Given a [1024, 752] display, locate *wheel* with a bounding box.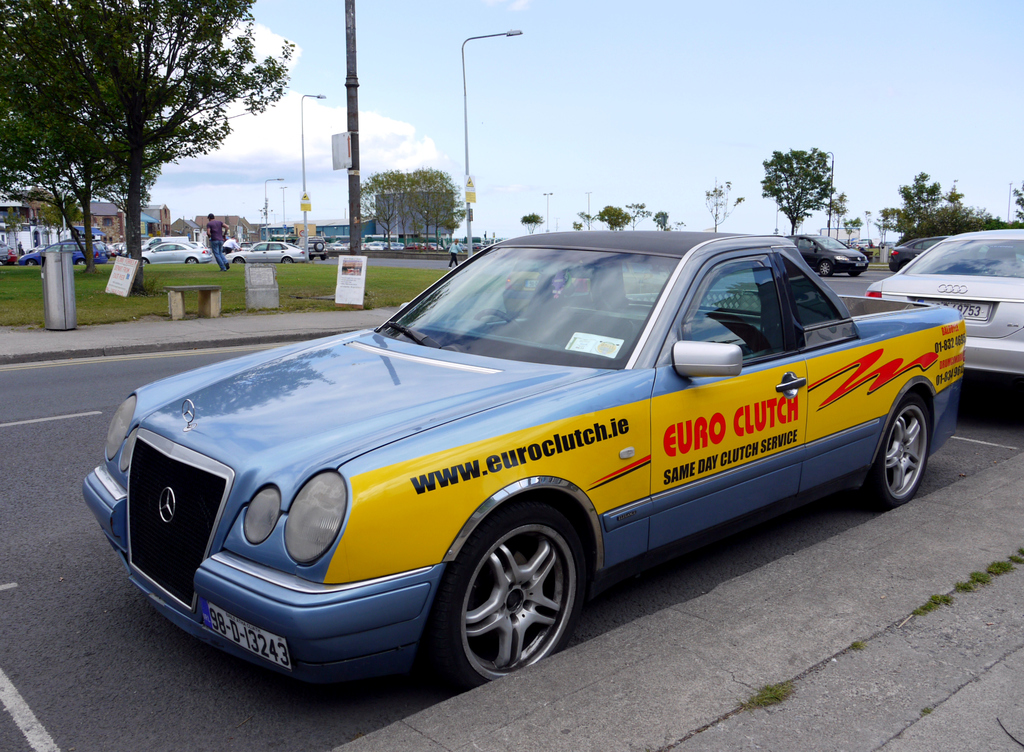
Located: box(437, 525, 584, 685).
